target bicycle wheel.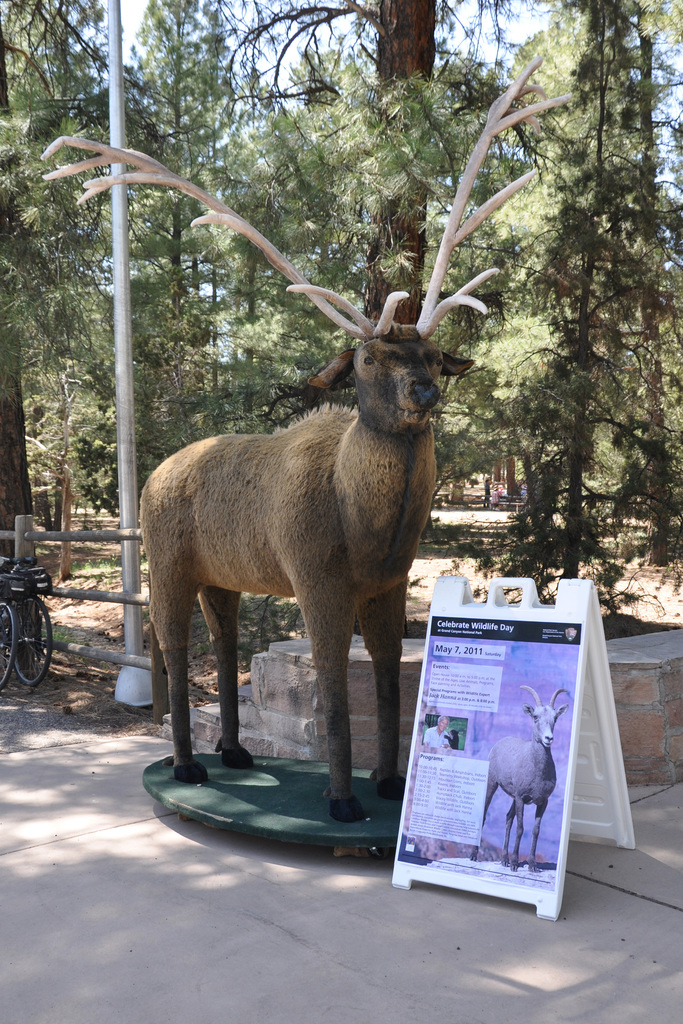
Target region: bbox(0, 601, 20, 690).
